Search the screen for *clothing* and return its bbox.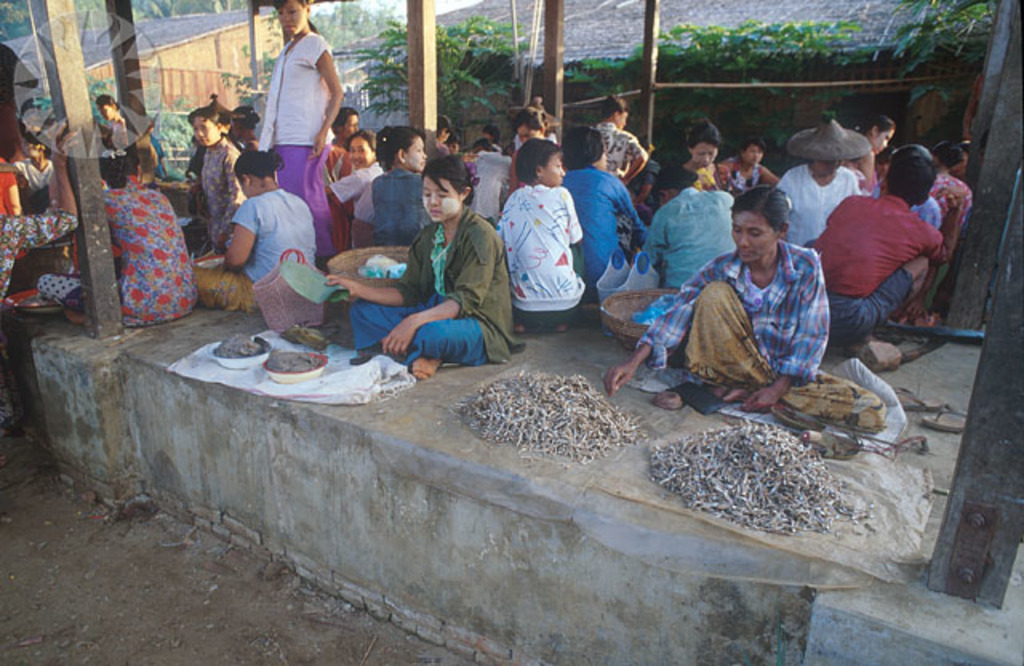
Found: (x1=555, y1=165, x2=651, y2=290).
